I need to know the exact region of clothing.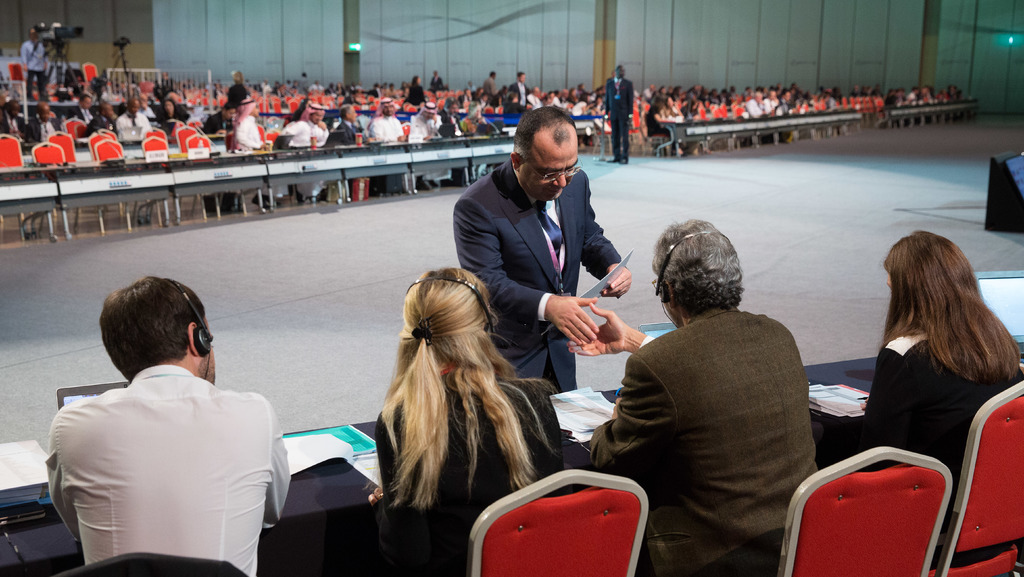
Region: x1=38 y1=341 x2=289 y2=576.
